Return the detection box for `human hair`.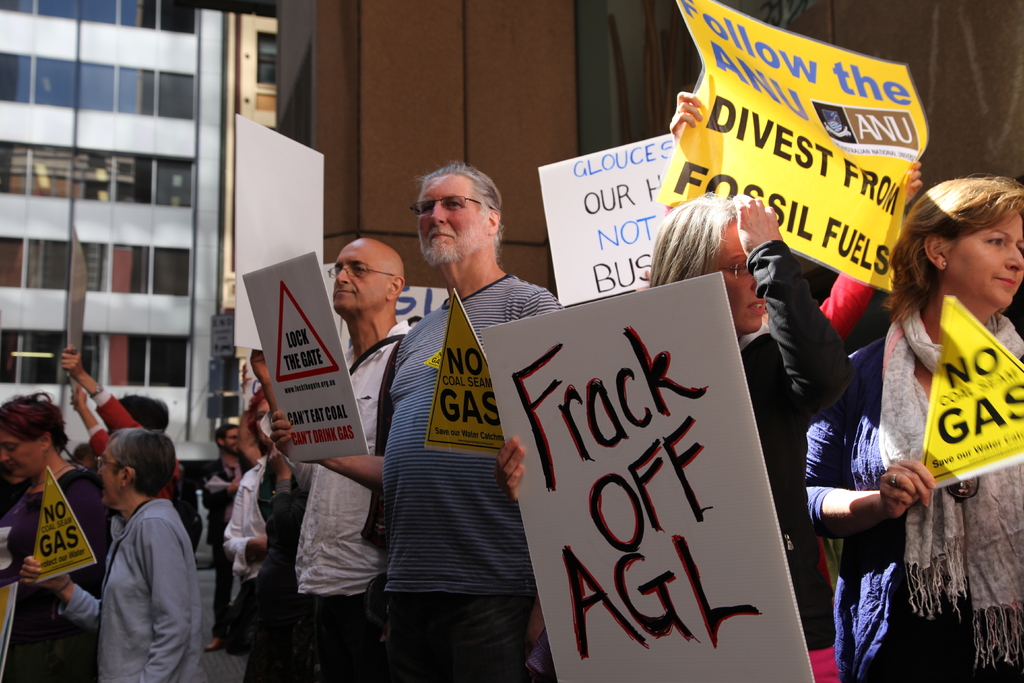
116:397:170:435.
